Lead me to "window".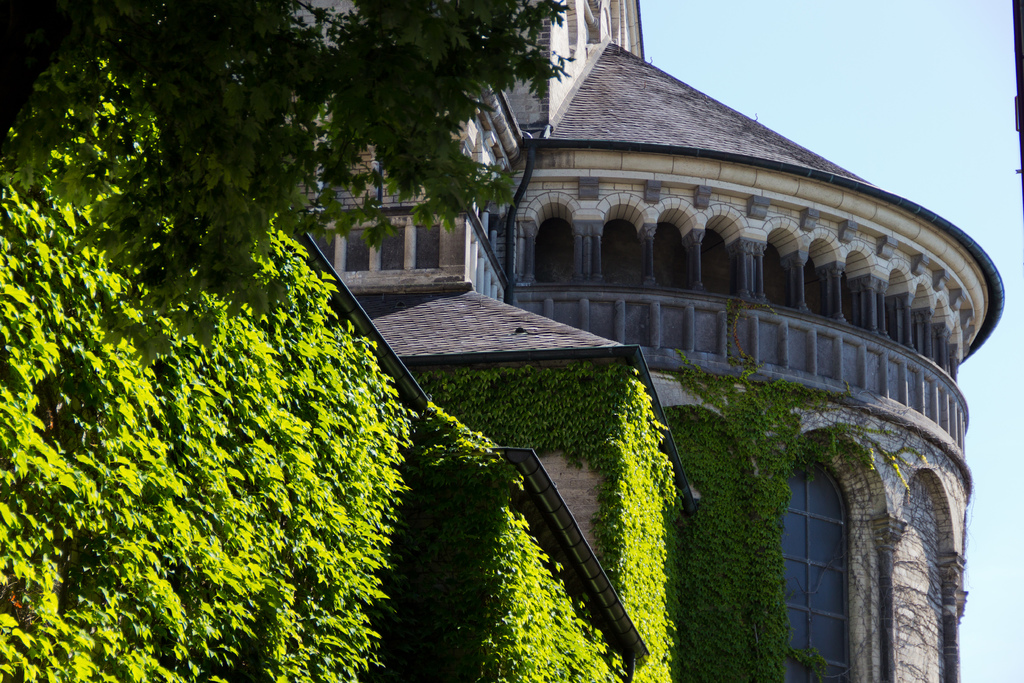
Lead to box=[604, 221, 642, 283].
